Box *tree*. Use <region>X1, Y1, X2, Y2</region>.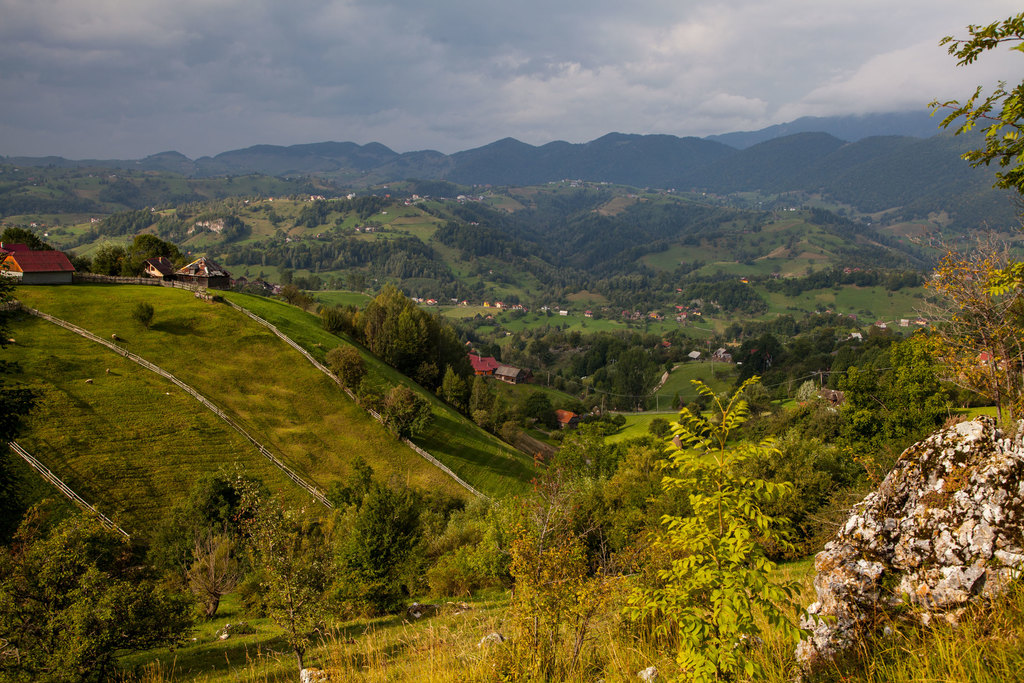
<region>527, 327, 573, 362</region>.
